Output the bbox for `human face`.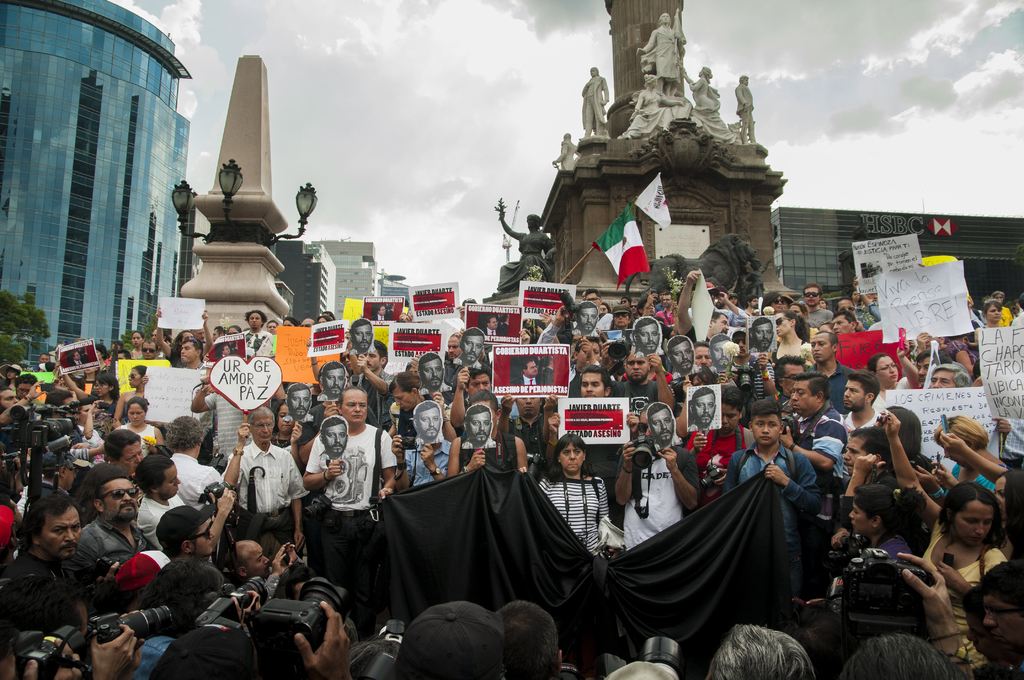
box=[851, 501, 874, 536].
